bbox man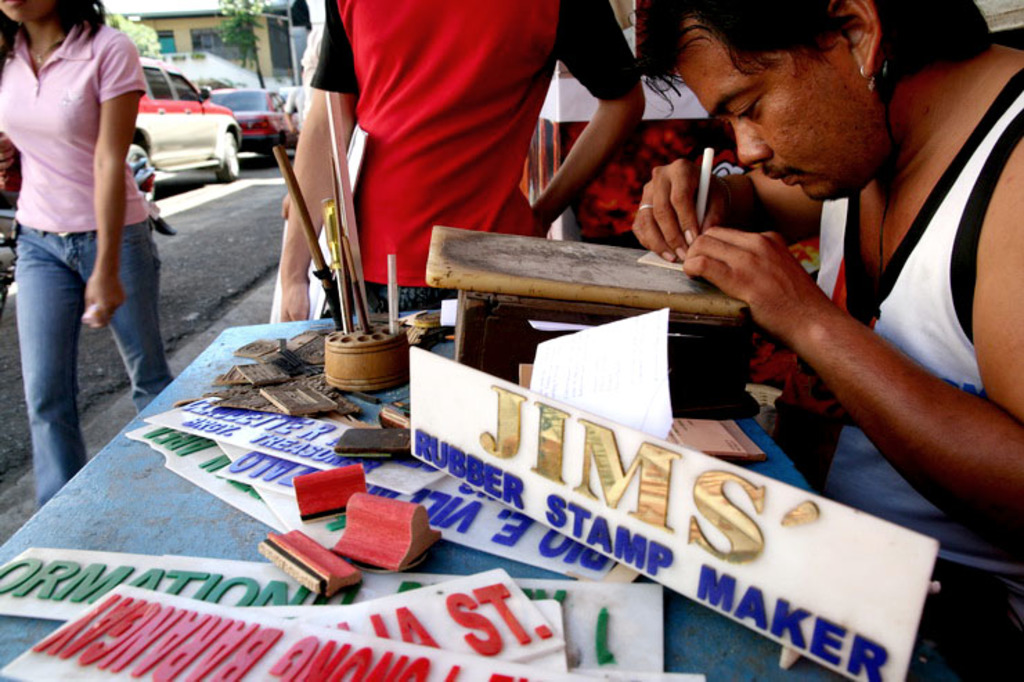
<region>274, 0, 649, 322</region>
